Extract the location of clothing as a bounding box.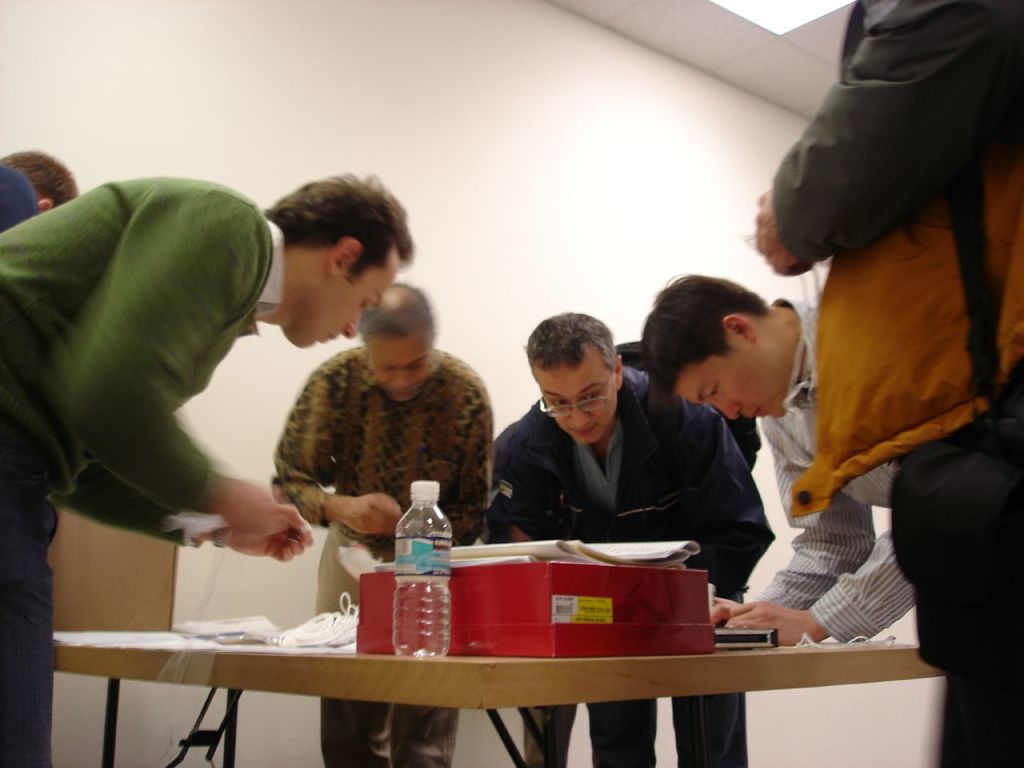
{"left": 493, "top": 364, "right": 777, "bottom": 767}.
